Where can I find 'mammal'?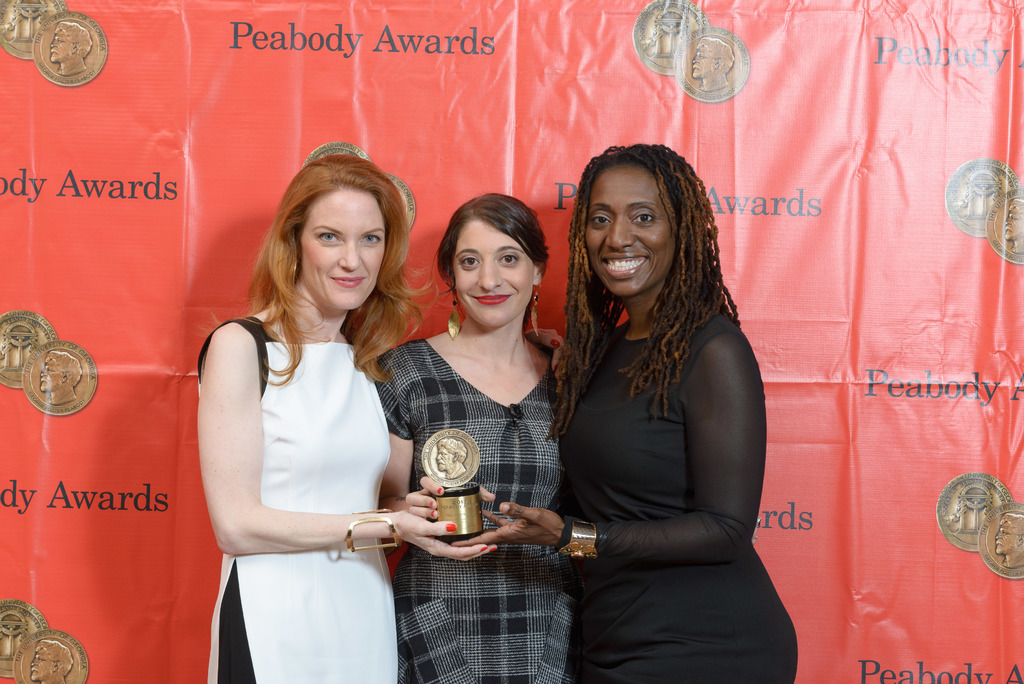
You can find it at 509 117 792 683.
